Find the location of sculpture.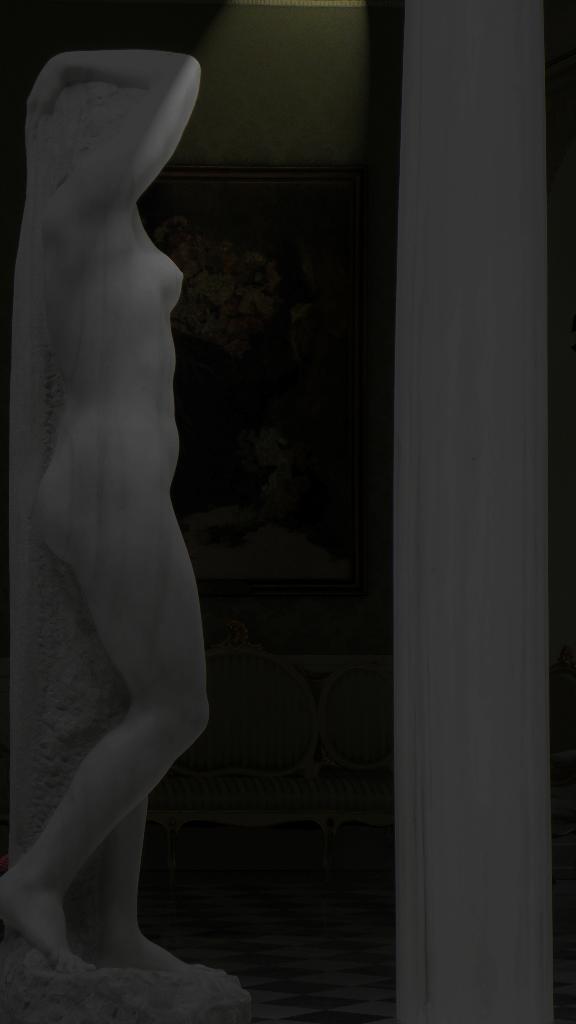
Location: [3, 0, 244, 1000].
